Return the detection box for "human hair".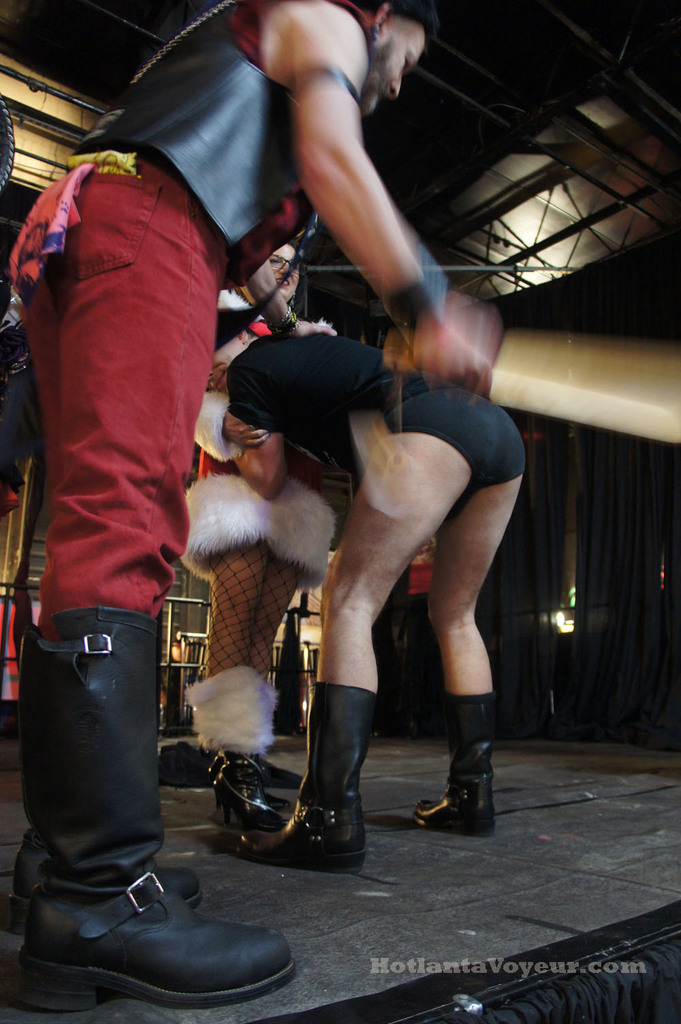
x1=372 y1=5 x2=433 y2=82.
